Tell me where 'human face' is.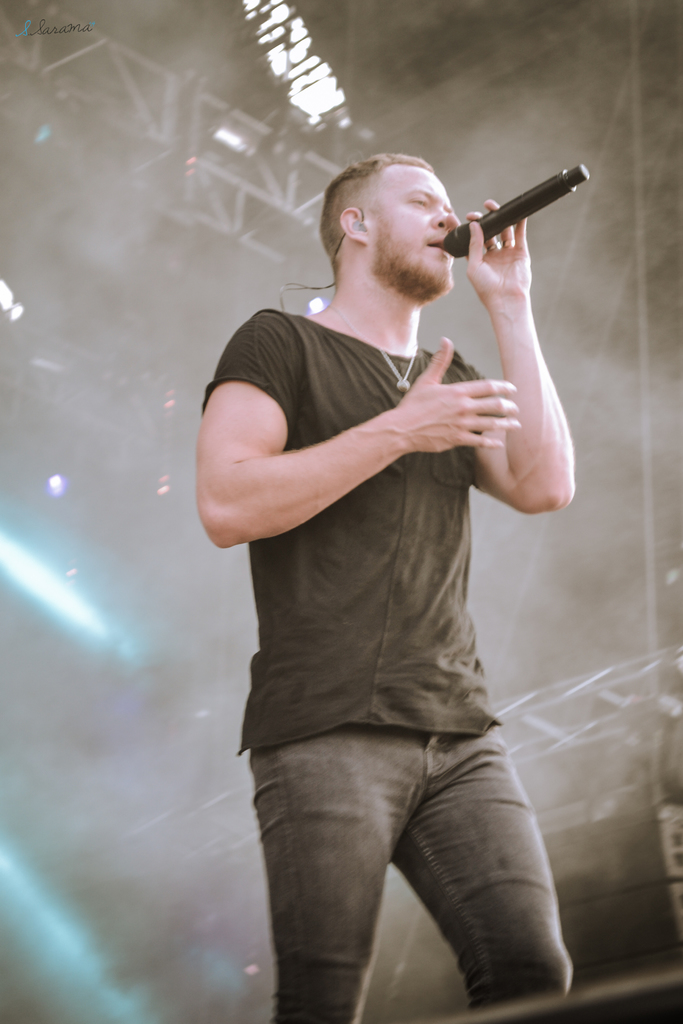
'human face' is at BBox(363, 168, 457, 300).
